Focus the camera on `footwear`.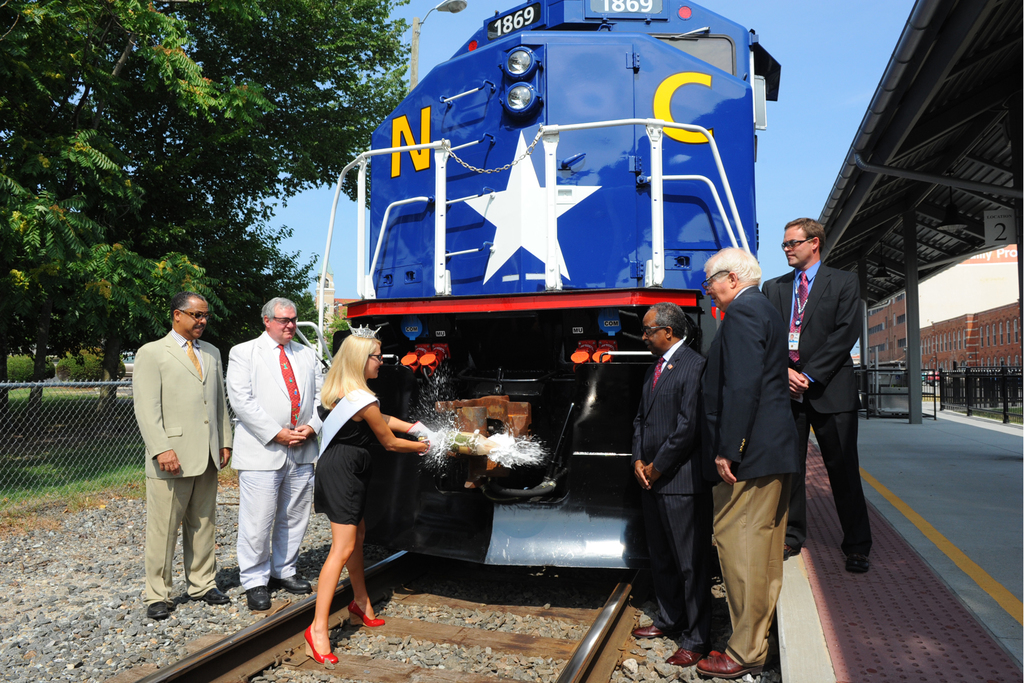
Focus region: (781,542,803,557).
